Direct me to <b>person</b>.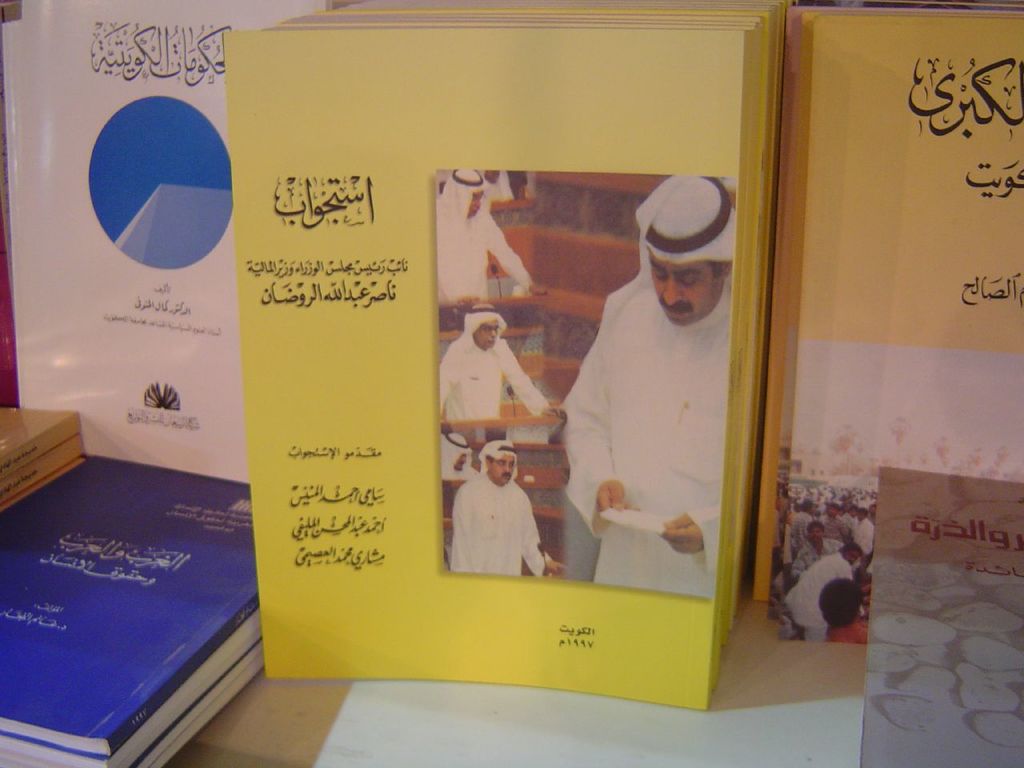
Direction: locate(431, 306, 558, 423).
